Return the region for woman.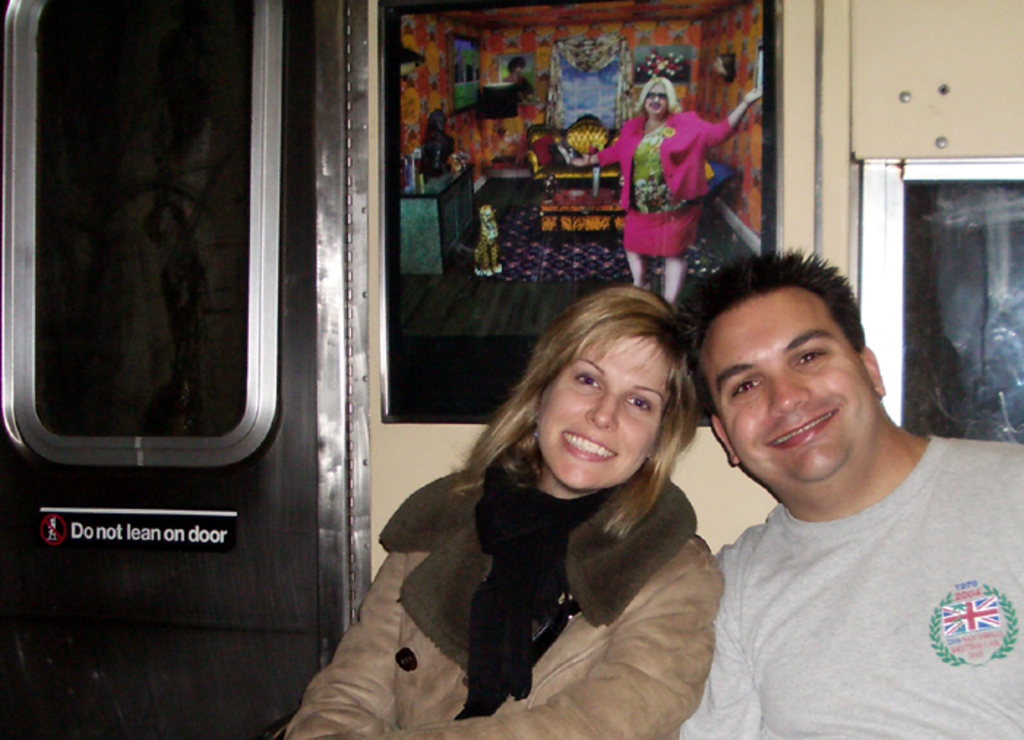
(331,281,742,737).
